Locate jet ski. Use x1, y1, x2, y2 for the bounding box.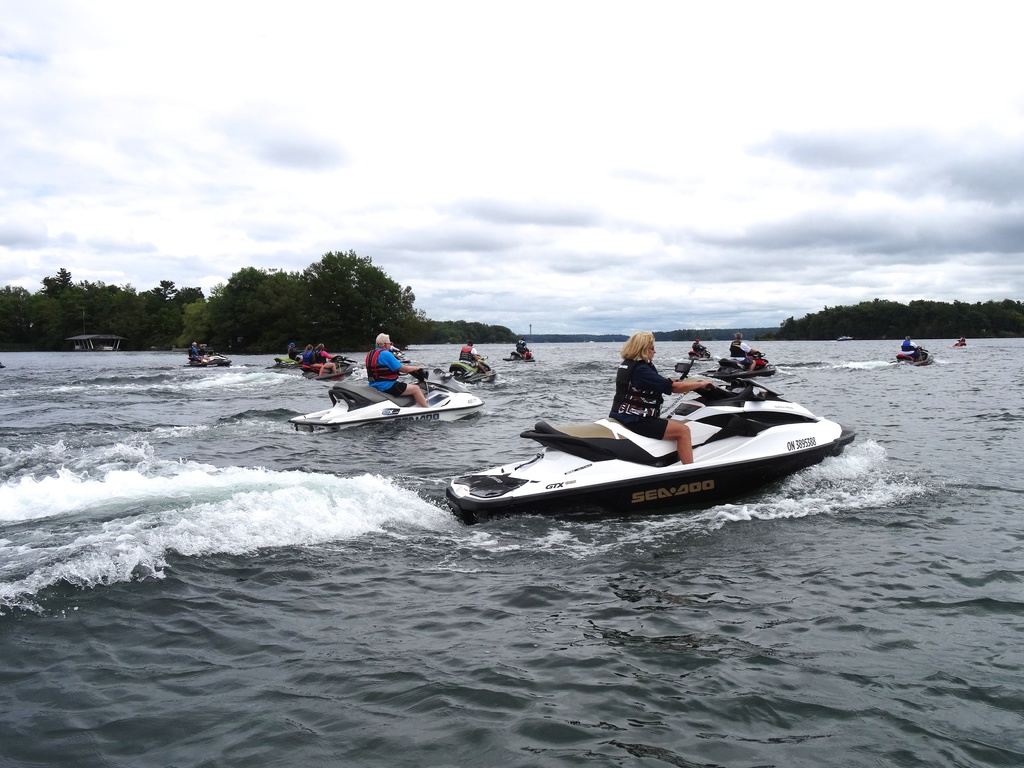
893, 342, 934, 368.
